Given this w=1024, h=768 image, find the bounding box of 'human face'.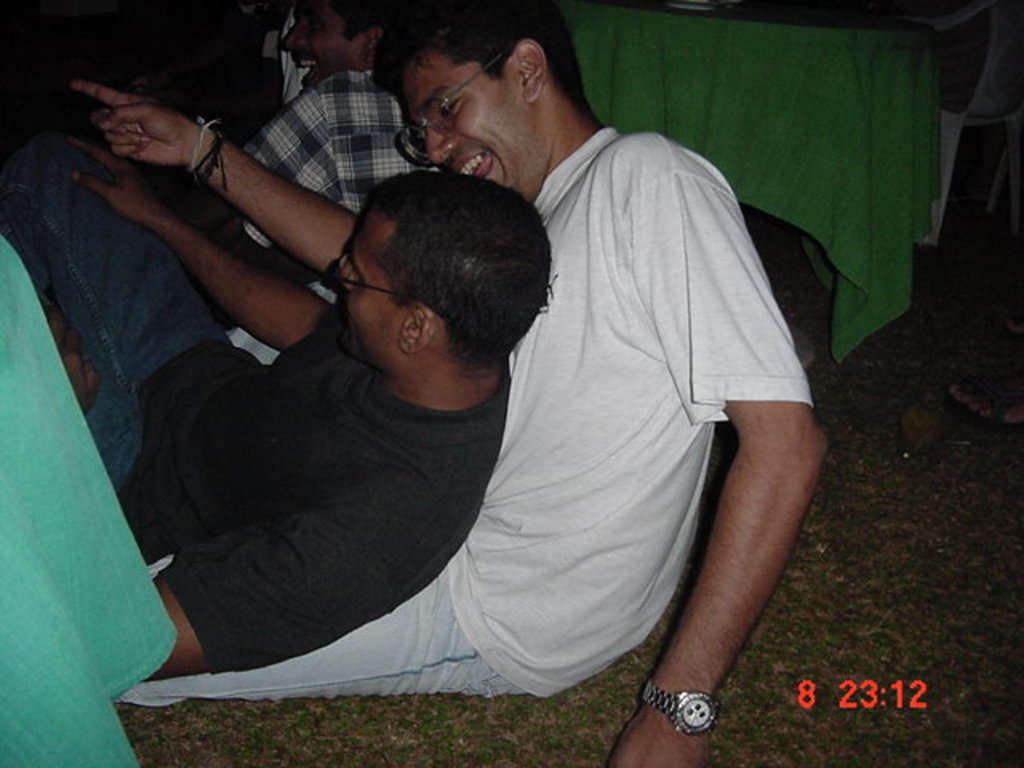
[397, 46, 534, 200].
